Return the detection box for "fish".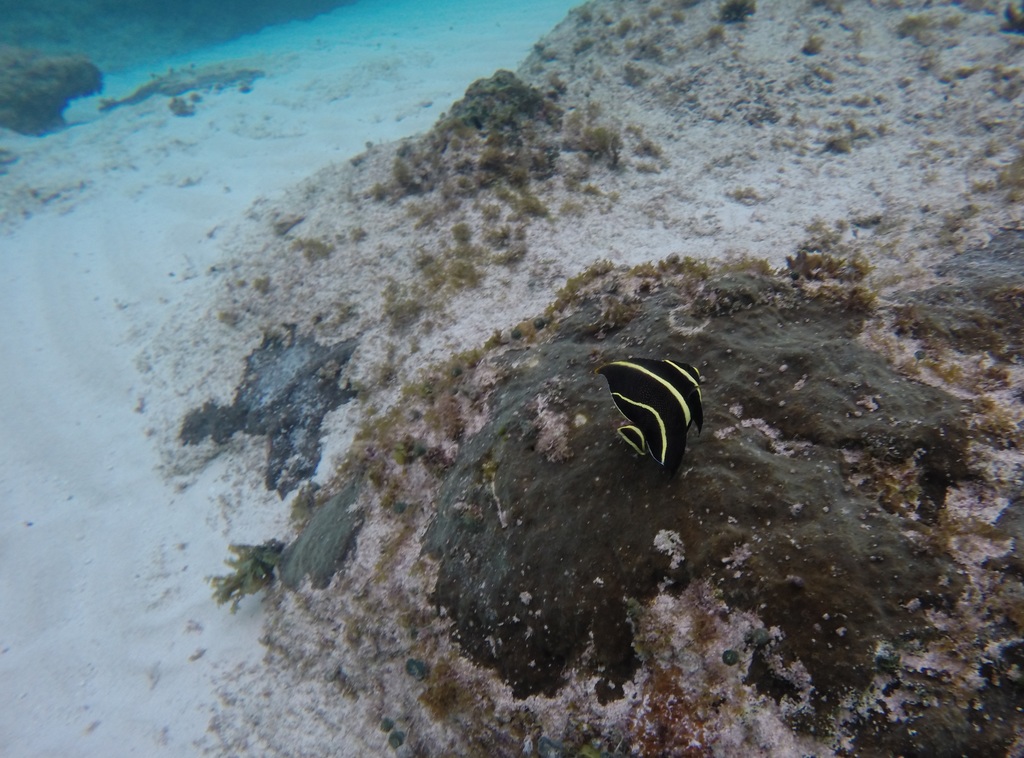
select_region(615, 358, 702, 475).
